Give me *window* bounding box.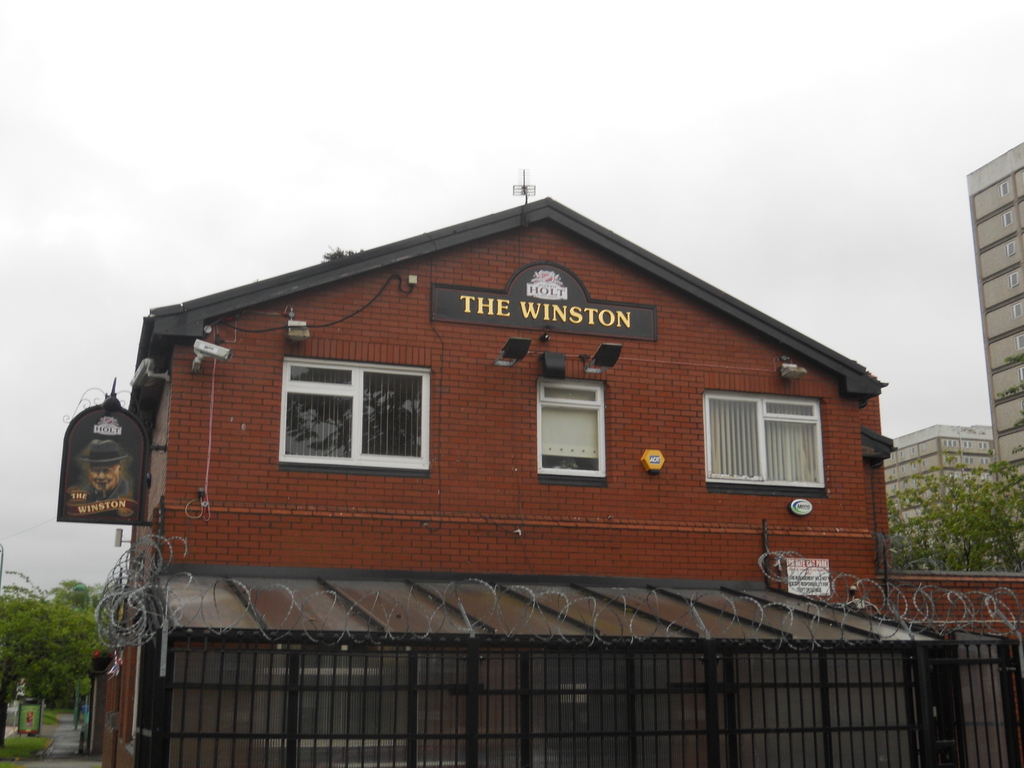
[left=1017, top=335, right=1023, bottom=348].
